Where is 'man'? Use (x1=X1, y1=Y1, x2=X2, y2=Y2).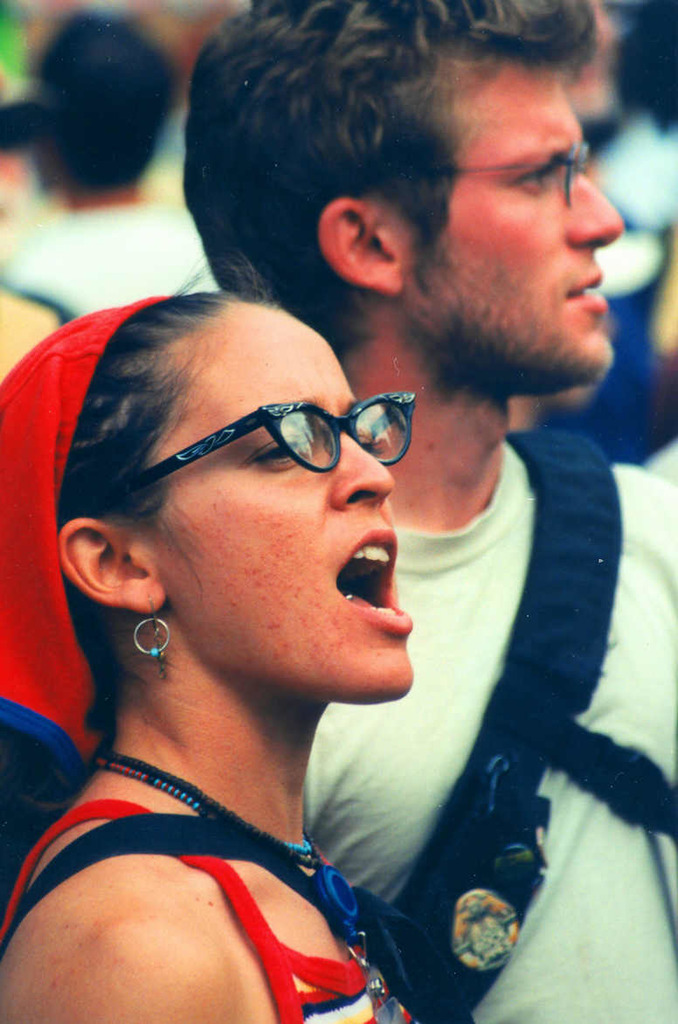
(x1=3, y1=0, x2=229, y2=343).
